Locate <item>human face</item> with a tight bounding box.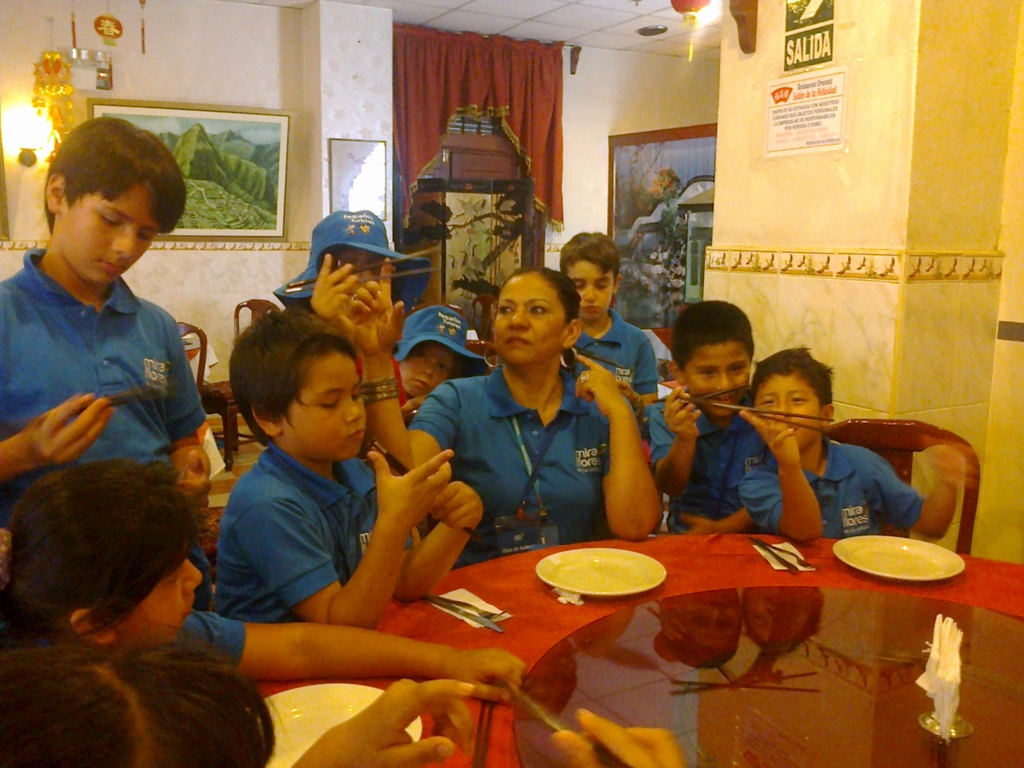
[334,253,386,285].
